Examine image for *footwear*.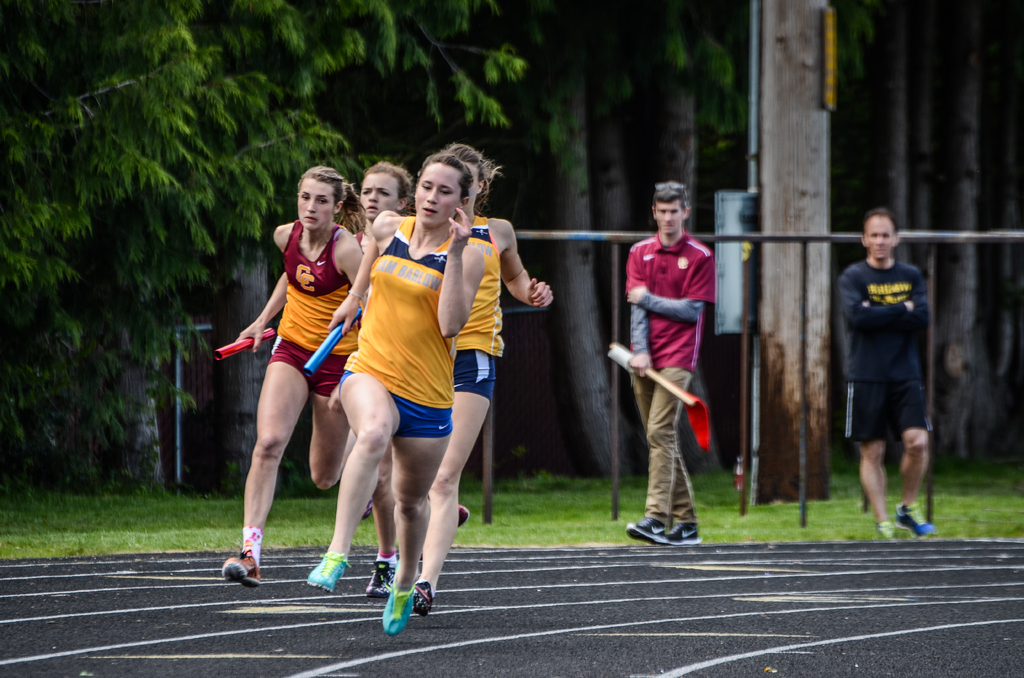
Examination result: (415,582,438,617).
